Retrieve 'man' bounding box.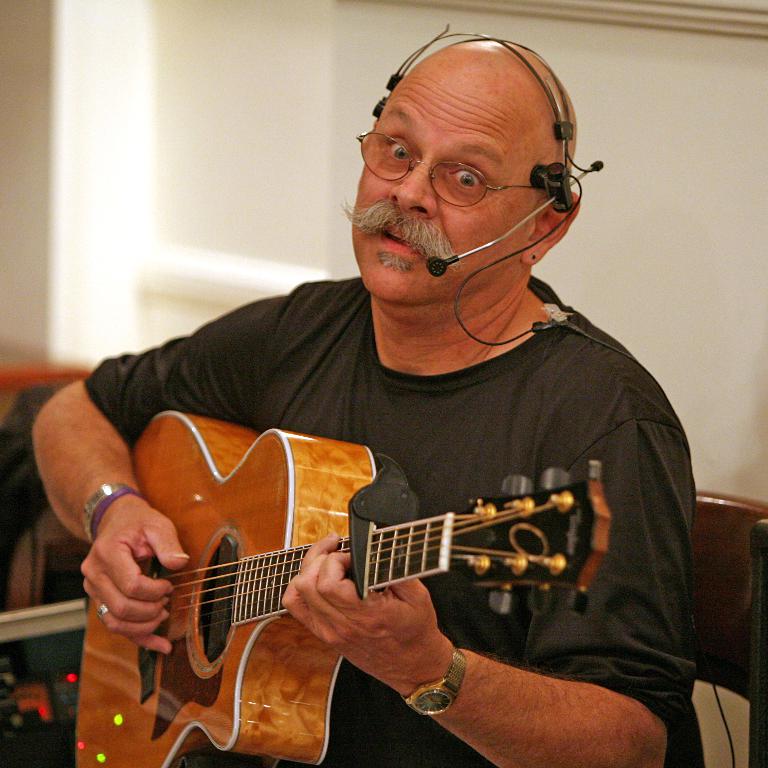
Bounding box: bbox(24, 66, 738, 749).
